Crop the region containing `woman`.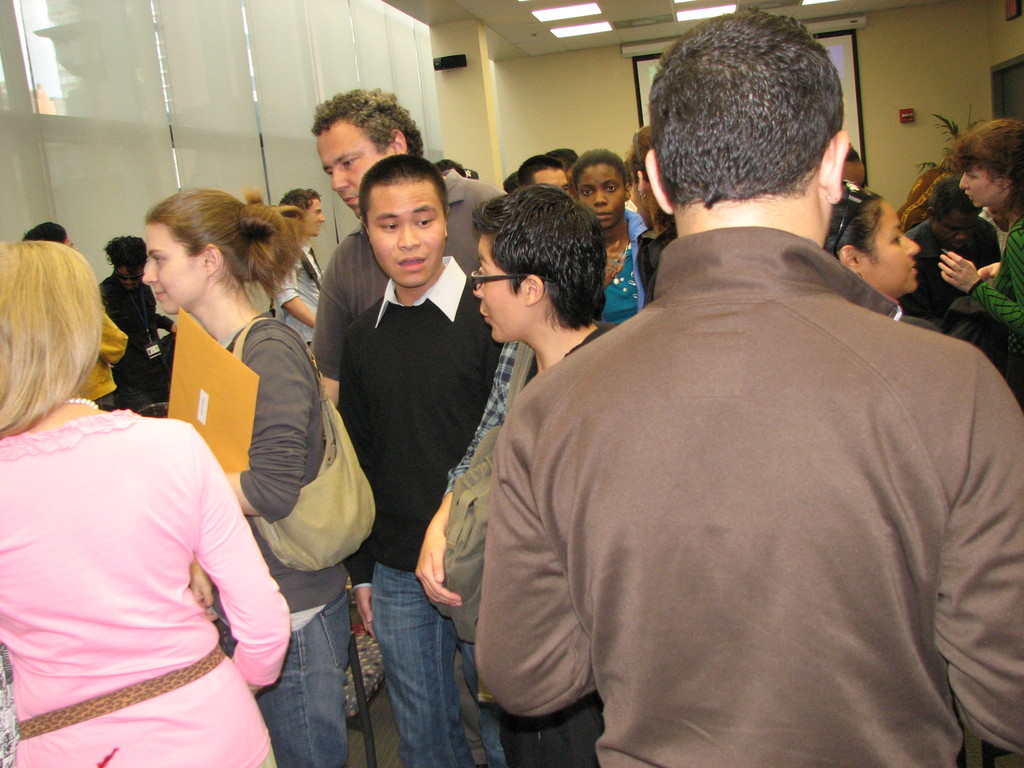
Crop region: x1=938, y1=117, x2=1023, y2=383.
